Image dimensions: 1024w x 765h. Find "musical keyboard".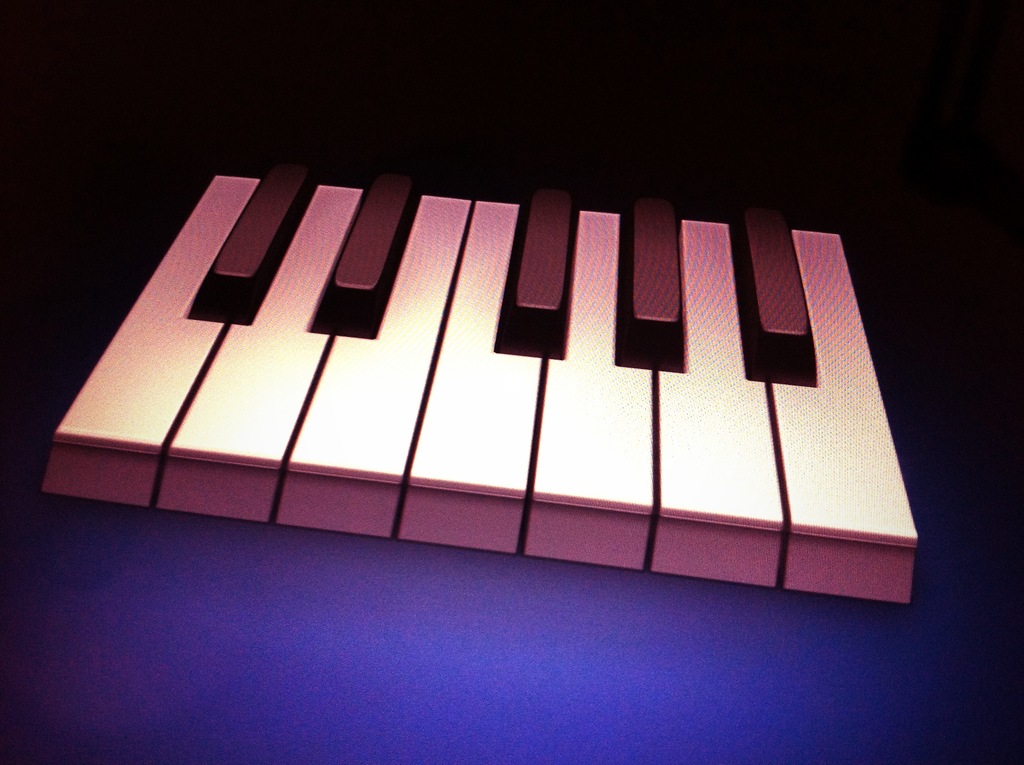
(x1=54, y1=88, x2=1023, y2=620).
